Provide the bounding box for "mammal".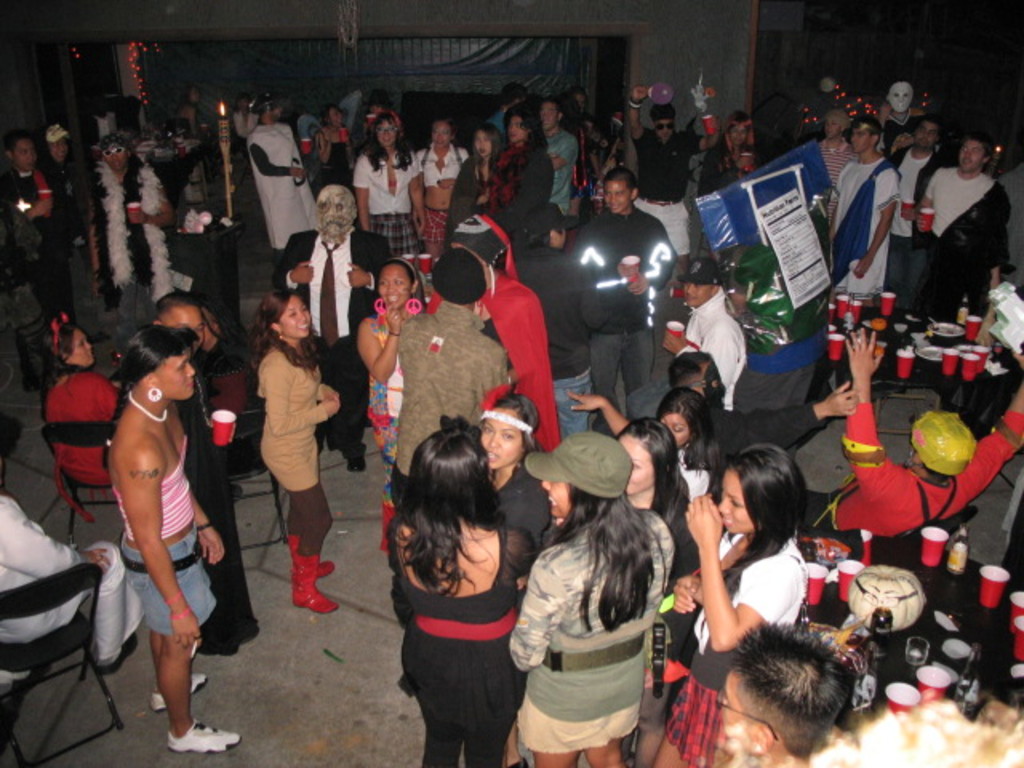
(314, 99, 352, 182).
